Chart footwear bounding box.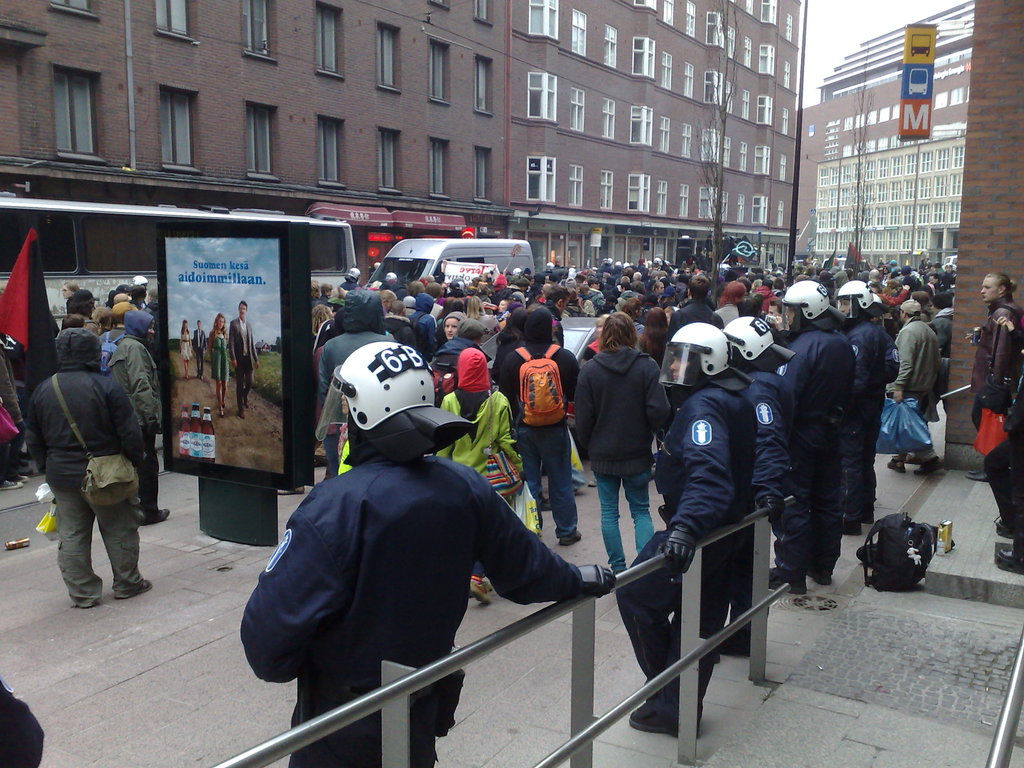
Charted: rect(136, 506, 170, 526).
